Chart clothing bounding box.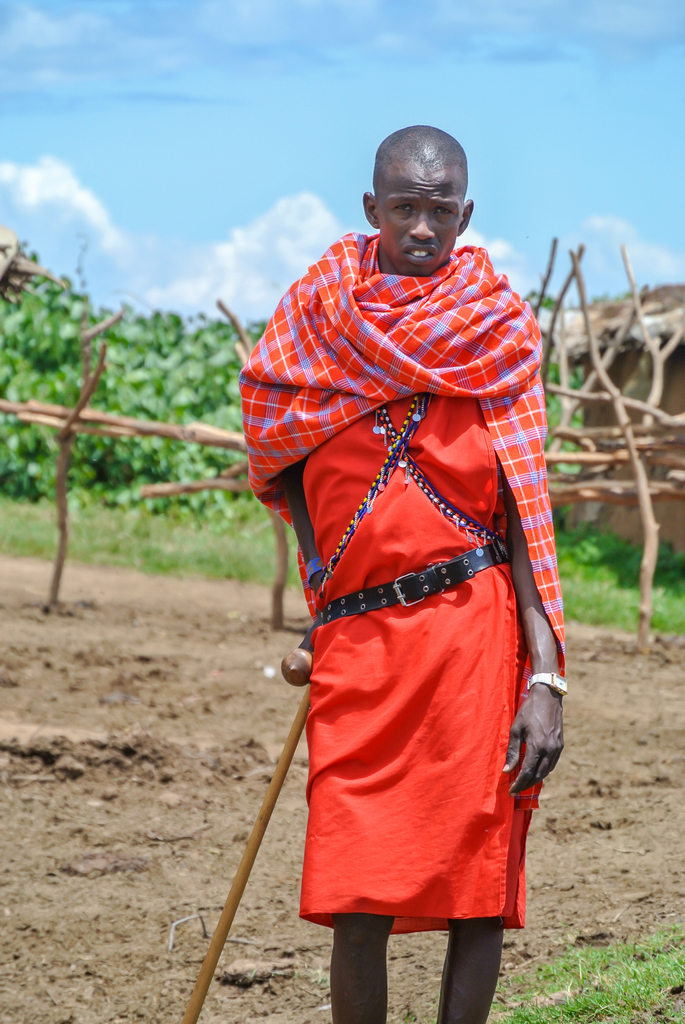
Charted: BBox(232, 221, 573, 948).
